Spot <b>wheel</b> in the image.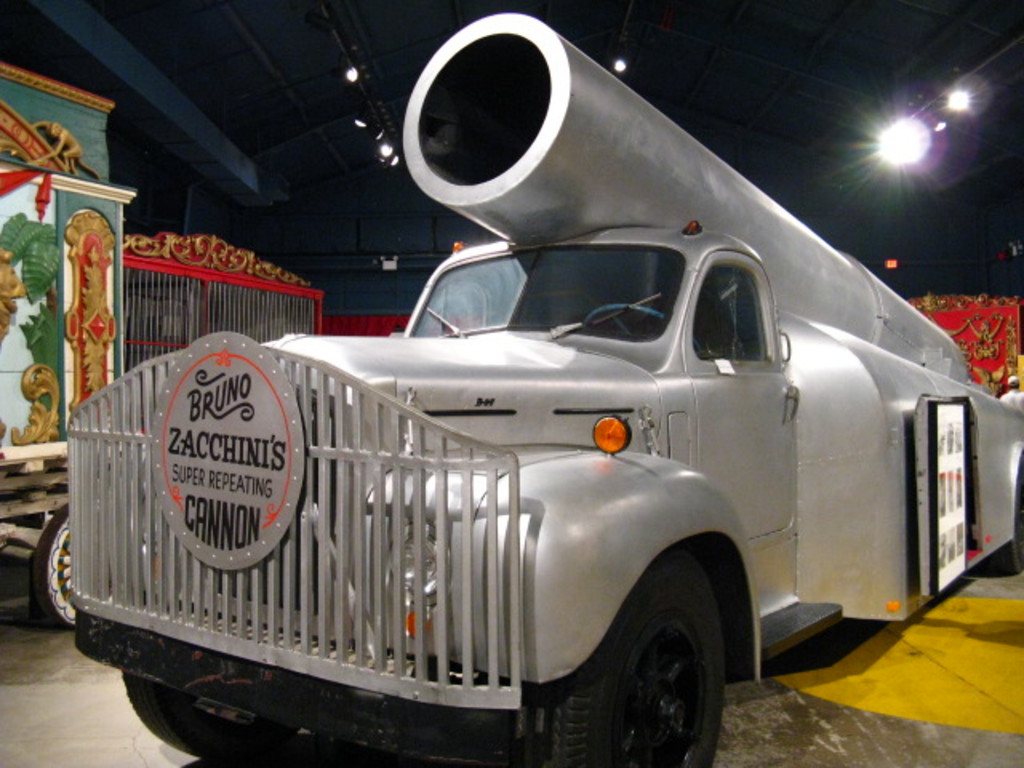
<b>wheel</b> found at 118, 669, 293, 755.
